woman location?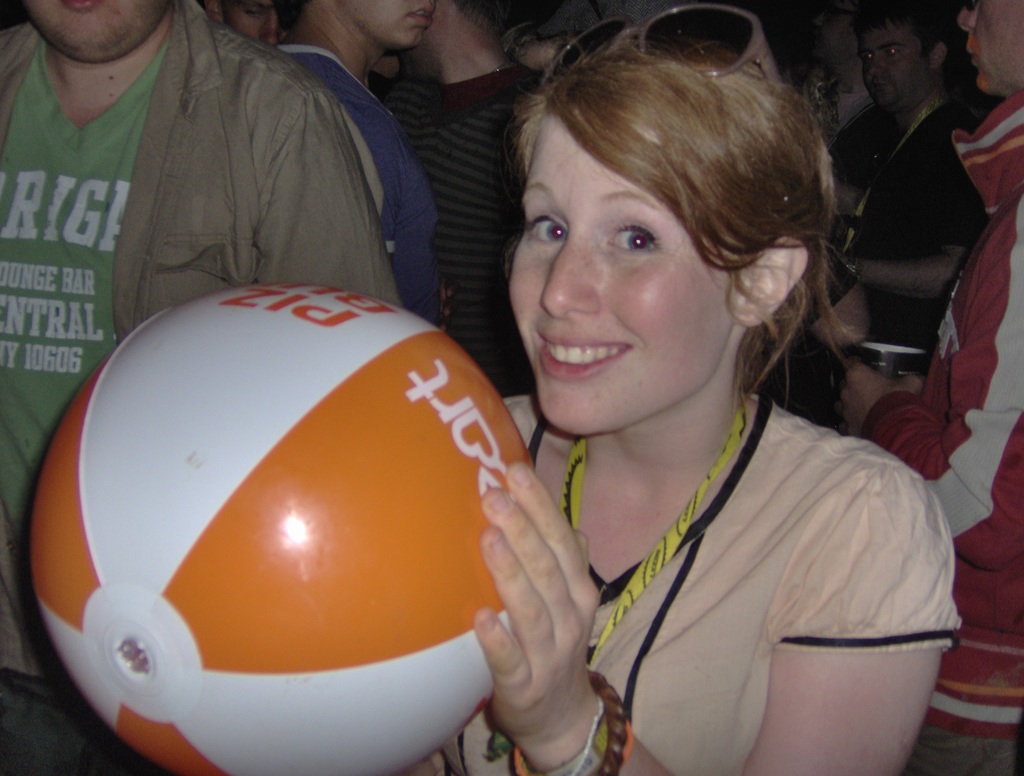
(393,24,952,775)
